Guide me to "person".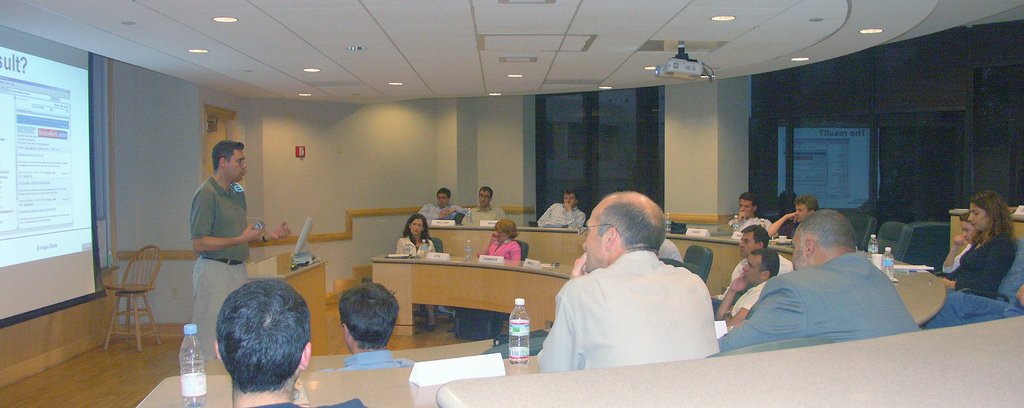
Guidance: (left=537, top=192, right=722, bottom=373).
